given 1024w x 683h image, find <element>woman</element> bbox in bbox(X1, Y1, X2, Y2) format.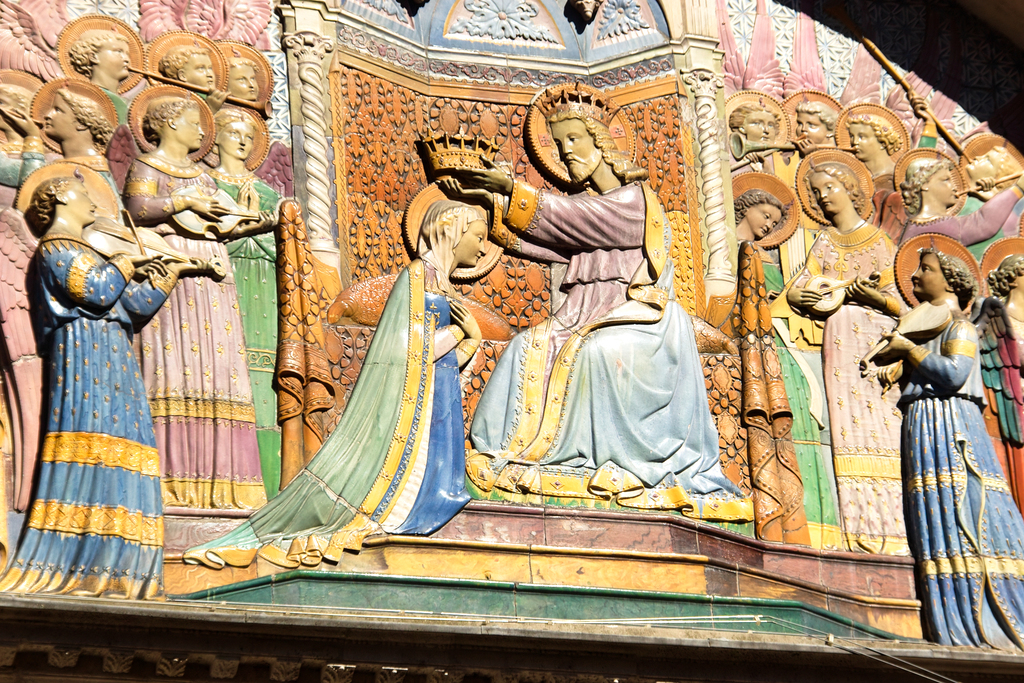
bbox(259, 172, 511, 554).
